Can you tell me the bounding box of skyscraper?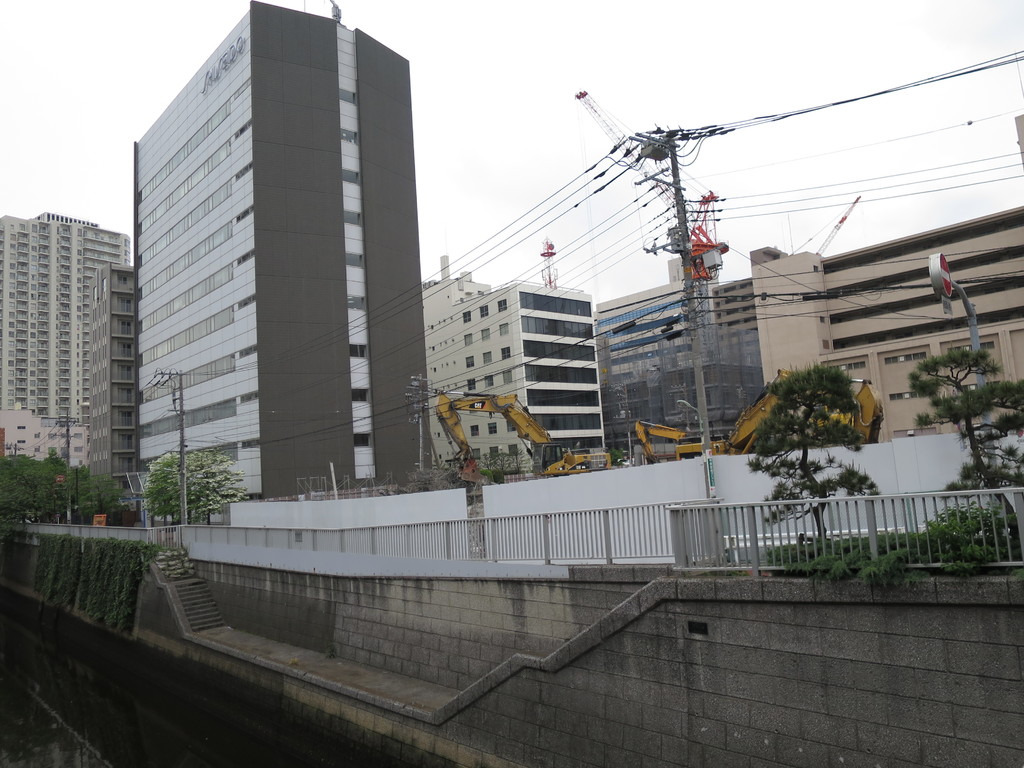
(x1=0, y1=404, x2=73, y2=473).
